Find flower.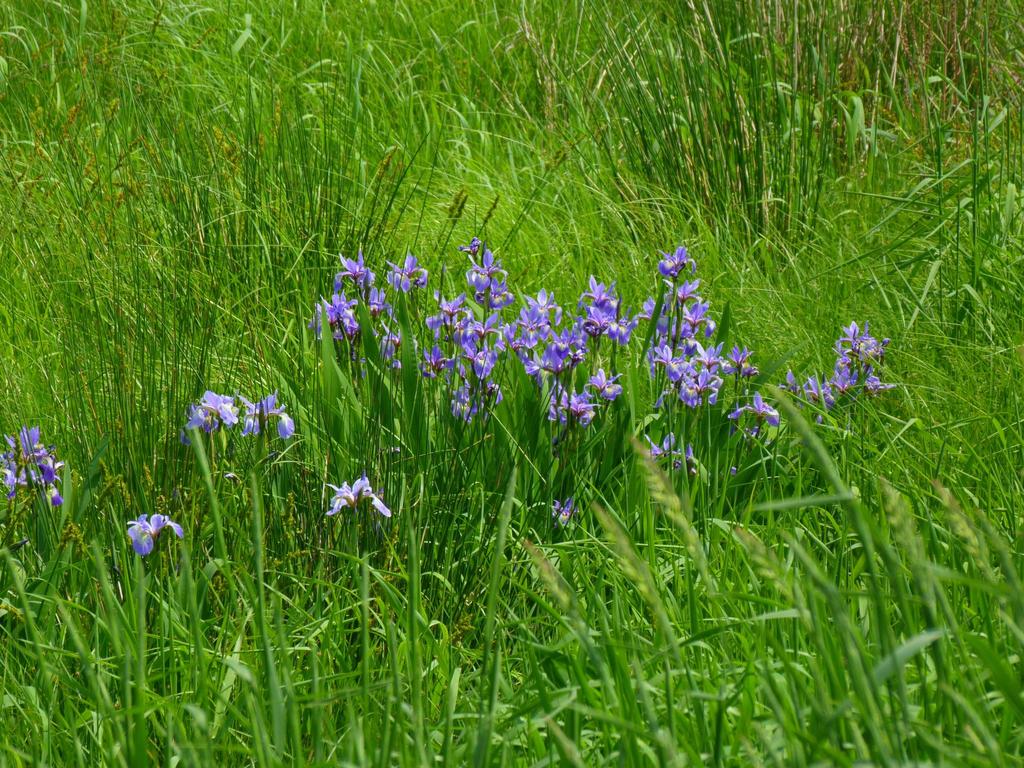
detection(325, 480, 355, 516).
